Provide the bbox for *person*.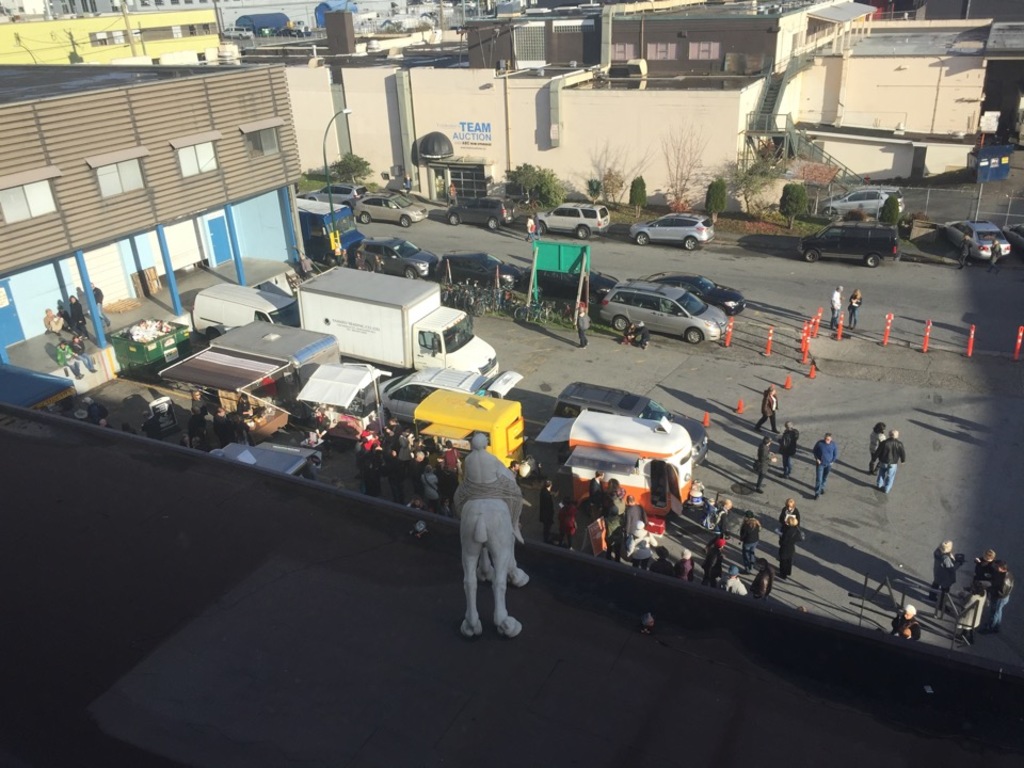
box=[177, 383, 258, 452].
